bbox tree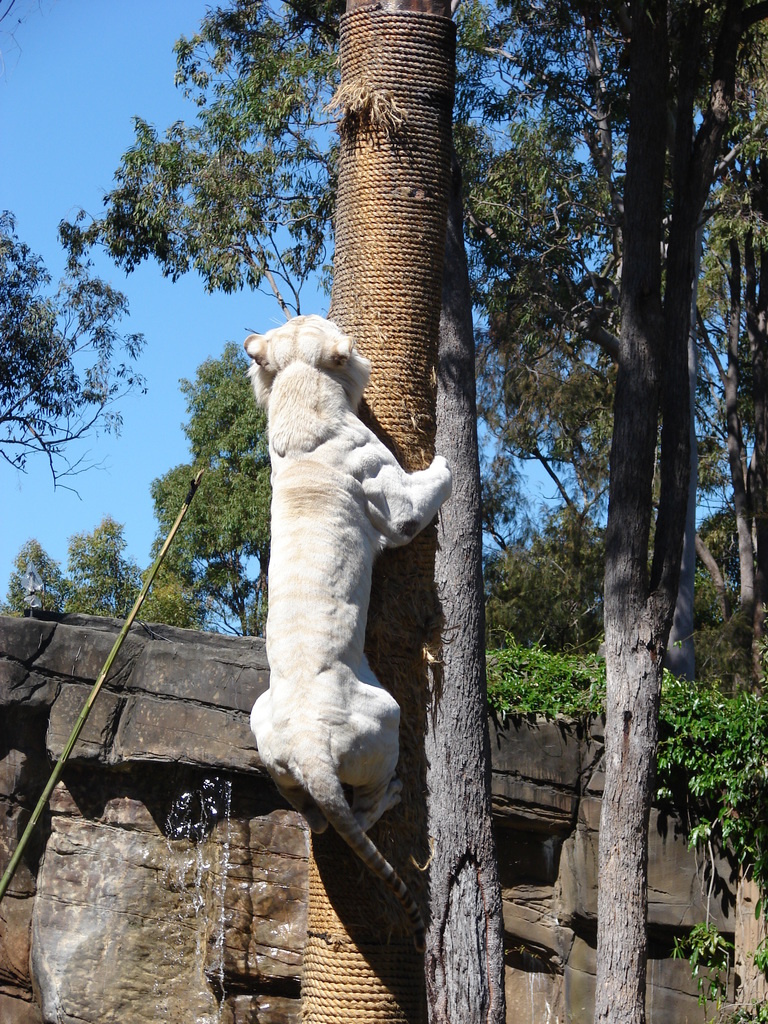
bbox(492, 641, 767, 1023)
